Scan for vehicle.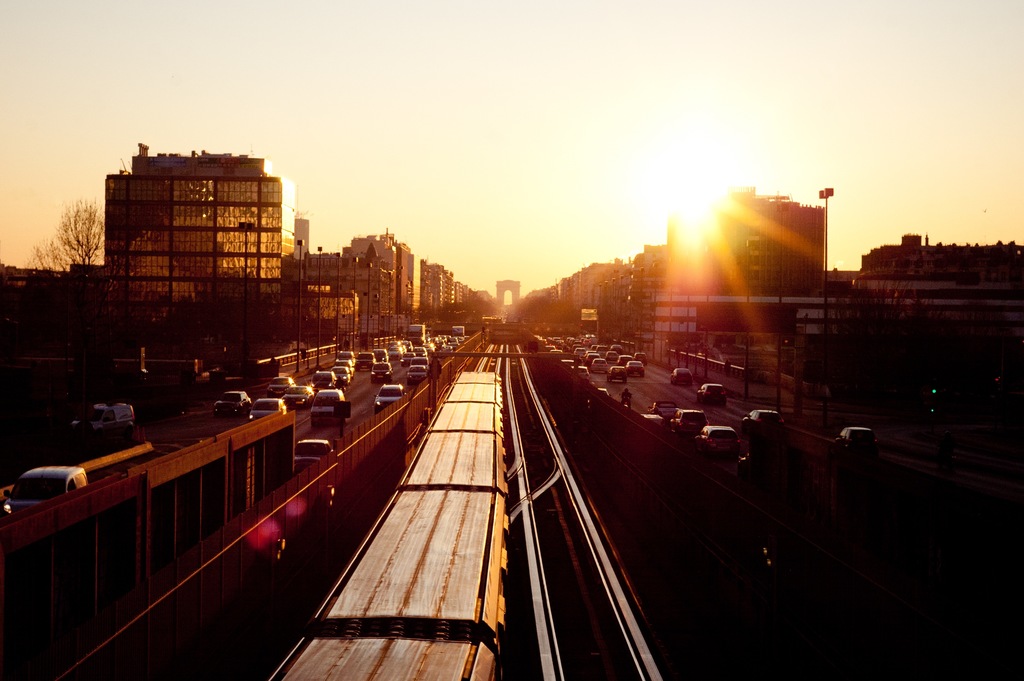
Scan result: locate(402, 345, 404, 357).
